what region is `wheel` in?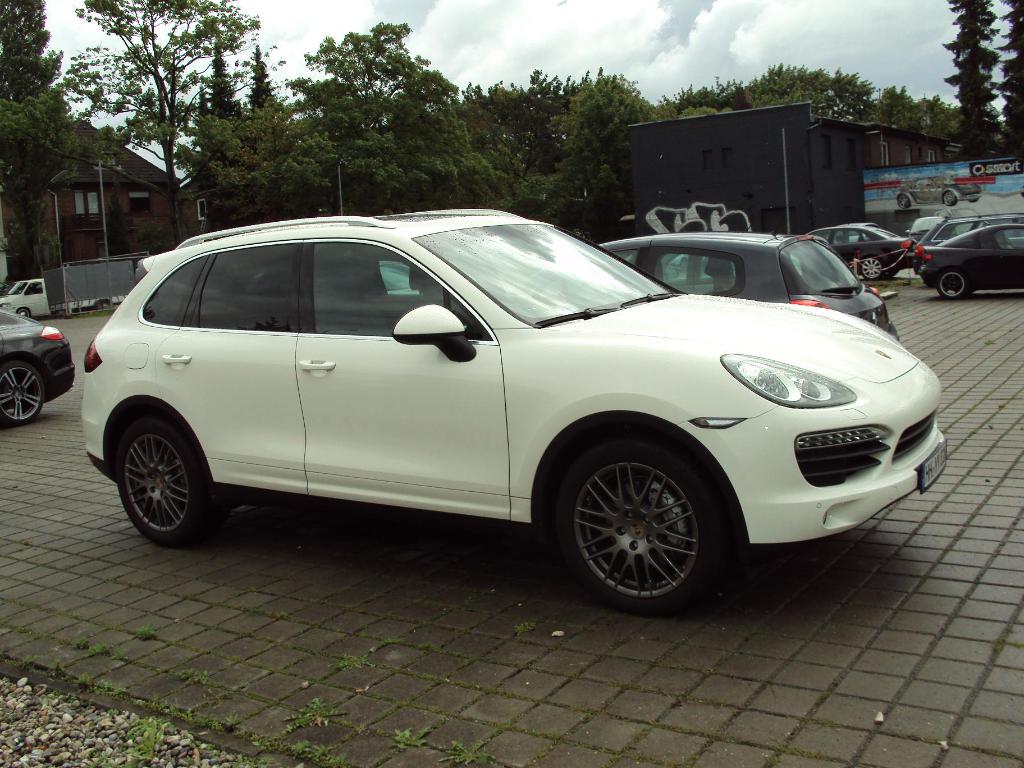
bbox(892, 190, 911, 212).
